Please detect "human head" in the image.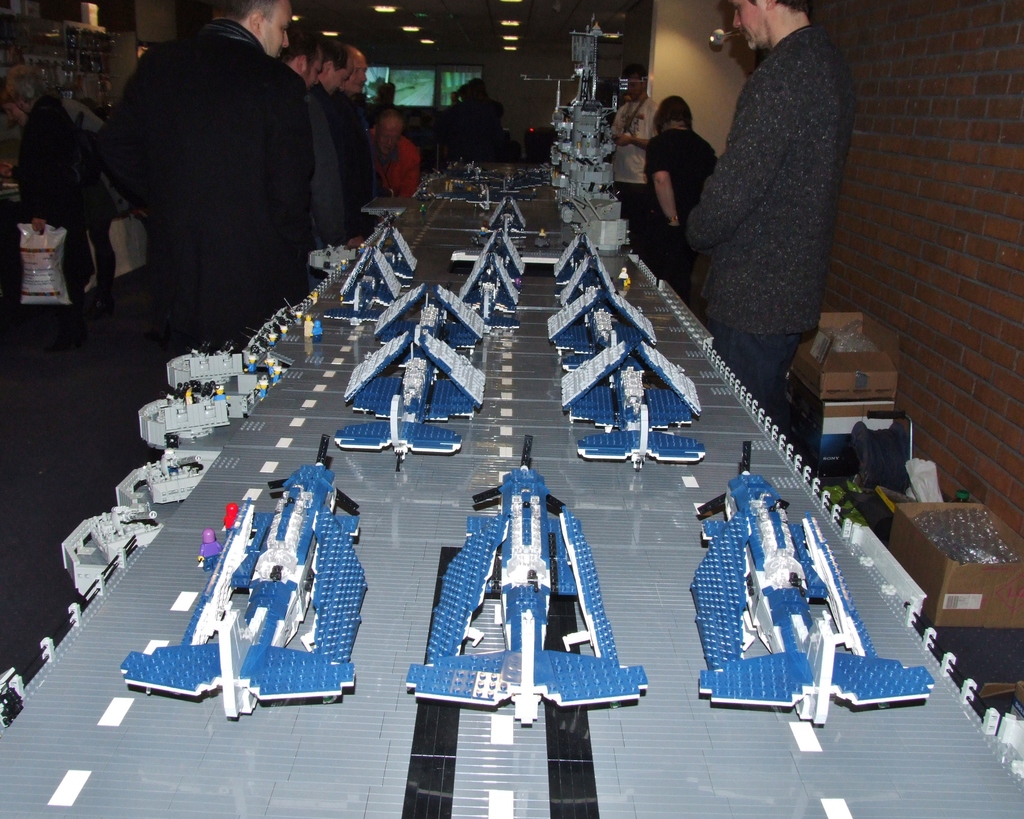
(730, 0, 810, 58).
